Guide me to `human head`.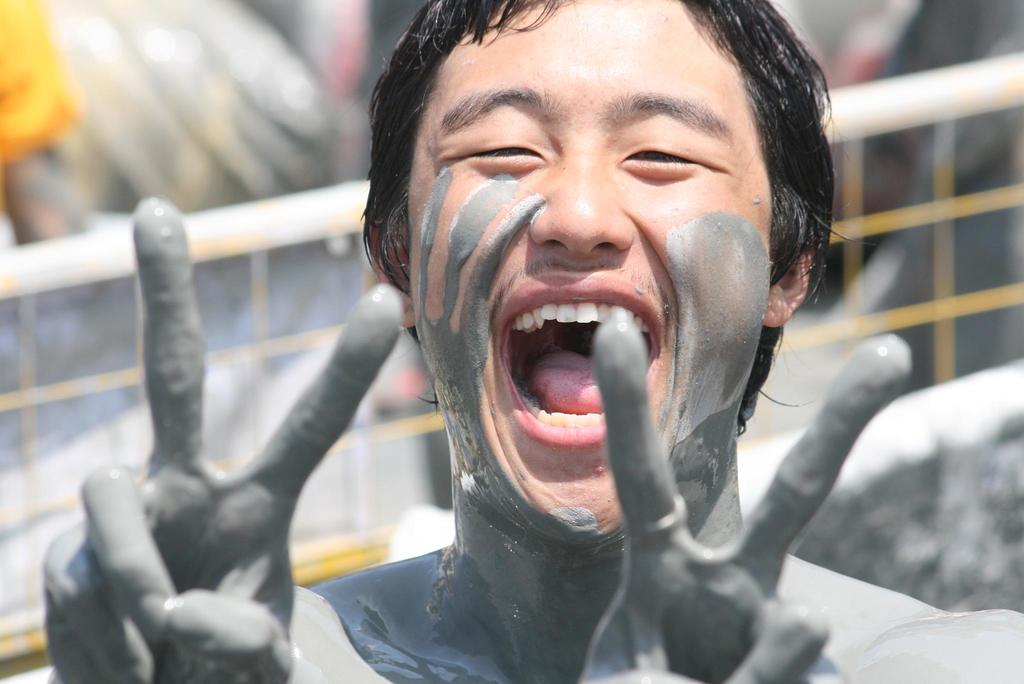
Guidance: 358:0:878:549.
